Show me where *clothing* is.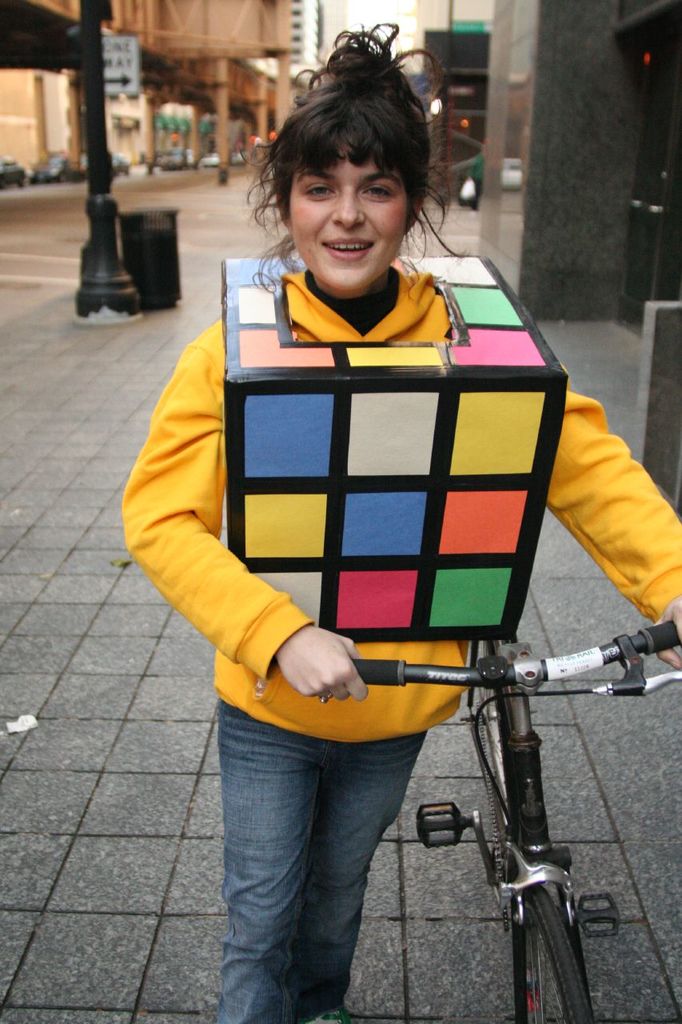
*clothing* is at rect(217, 702, 429, 1023).
